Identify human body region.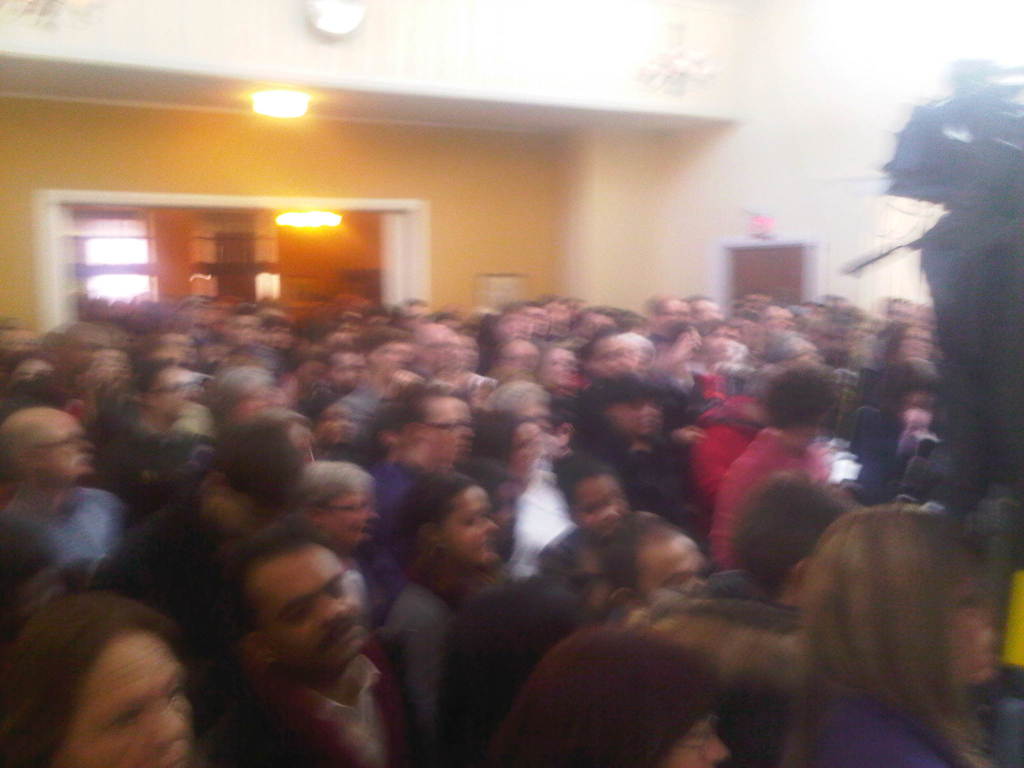
Region: select_region(719, 364, 818, 554).
